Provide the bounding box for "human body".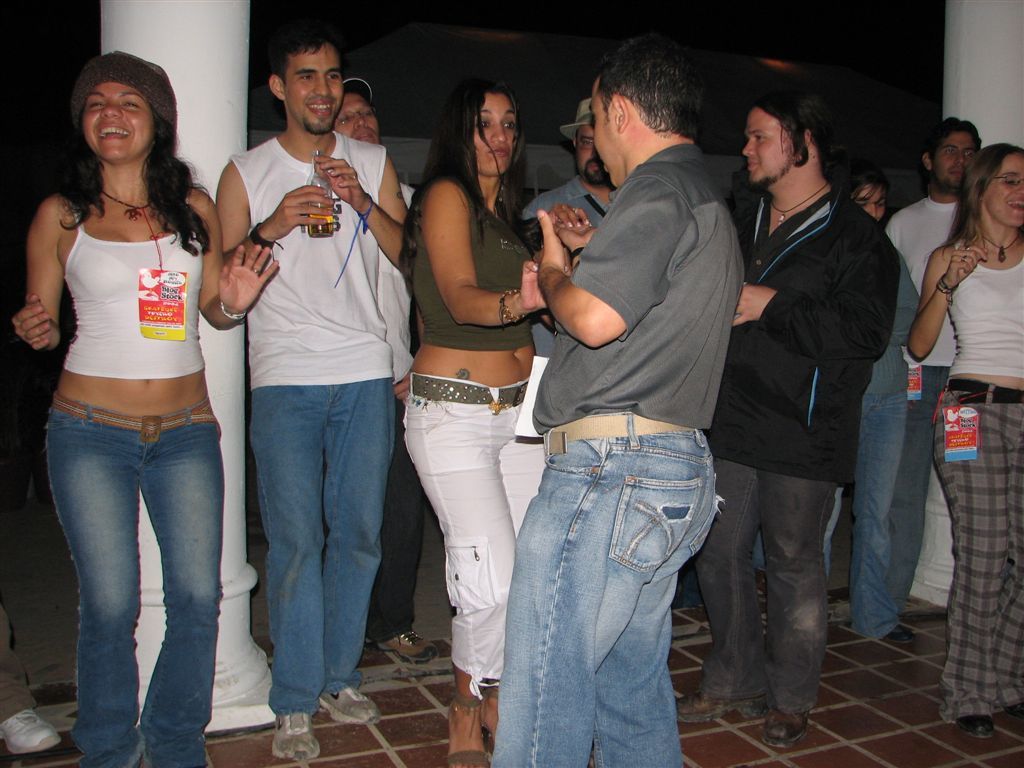
[left=903, top=130, right=1023, bottom=742].
